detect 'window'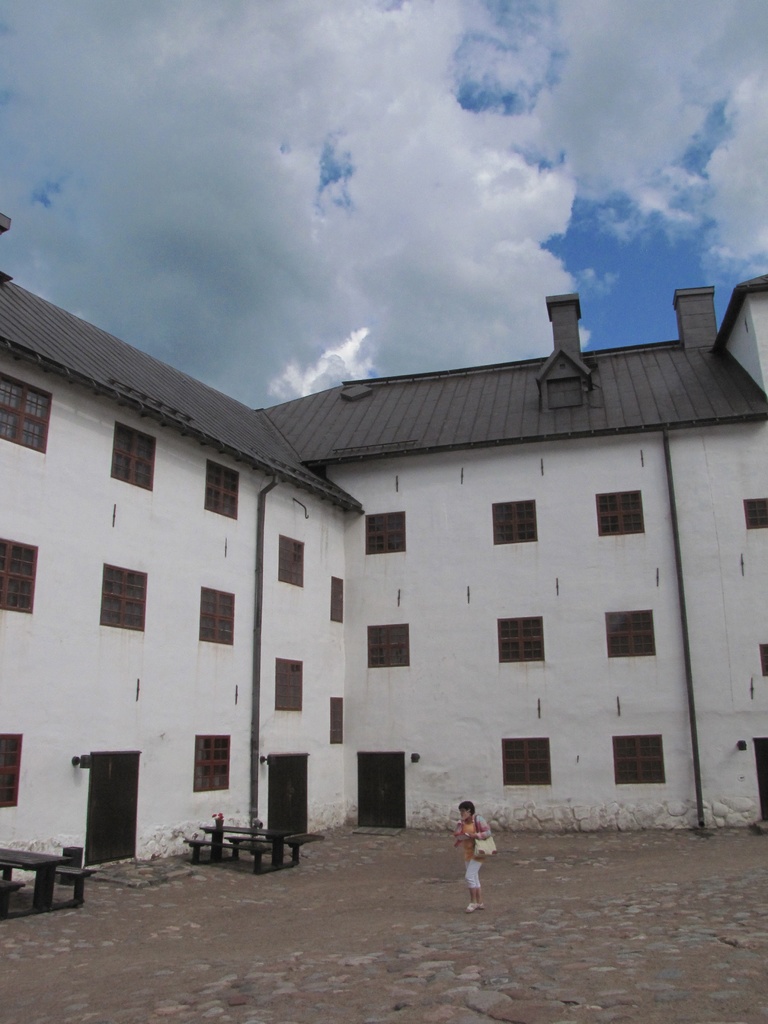
select_region(367, 515, 405, 554)
